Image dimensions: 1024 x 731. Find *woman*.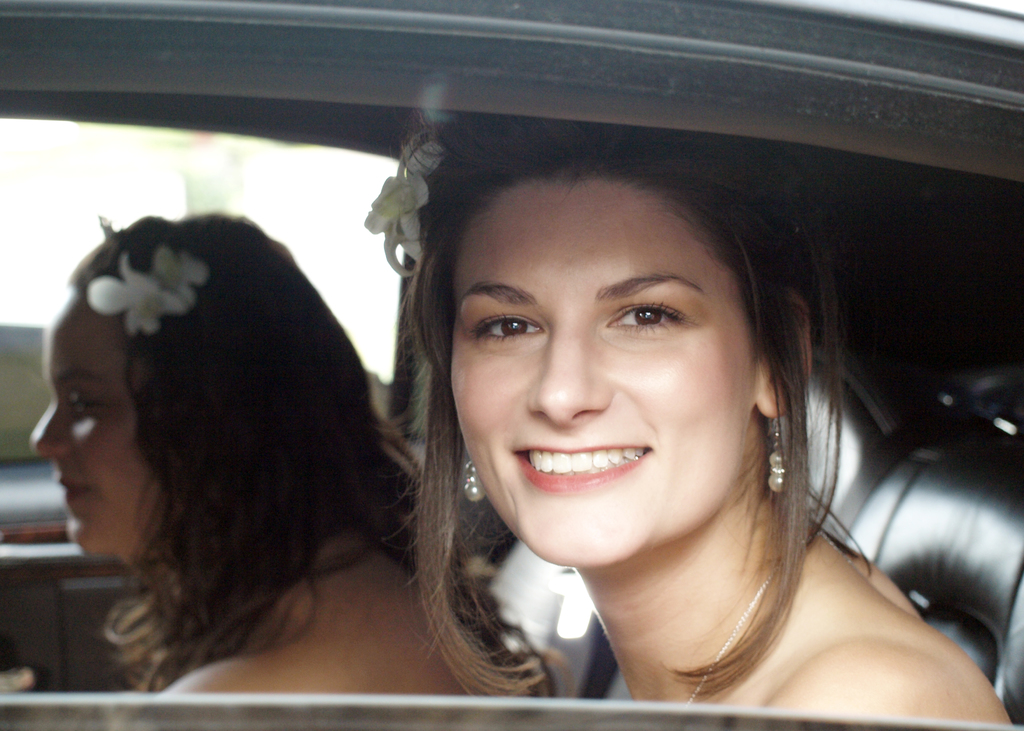
<box>33,212,578,697</box>.
